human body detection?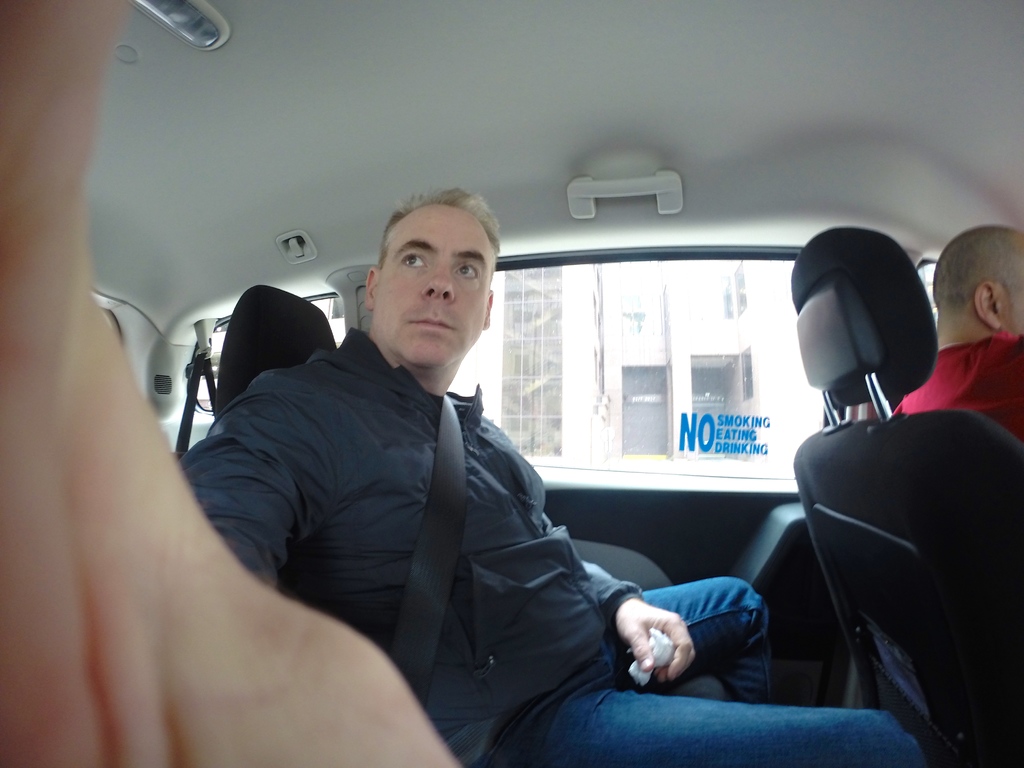
crop(163, 189, 760, 749)
